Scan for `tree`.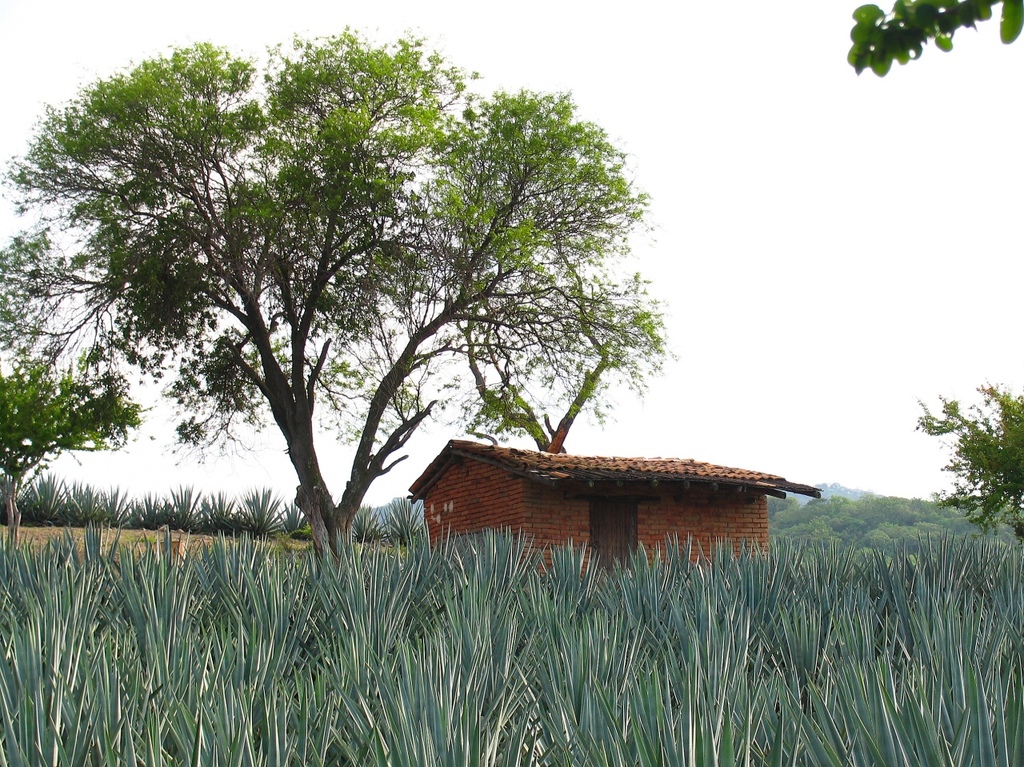
Scan result: select_region(22, 19, 727, 598).
